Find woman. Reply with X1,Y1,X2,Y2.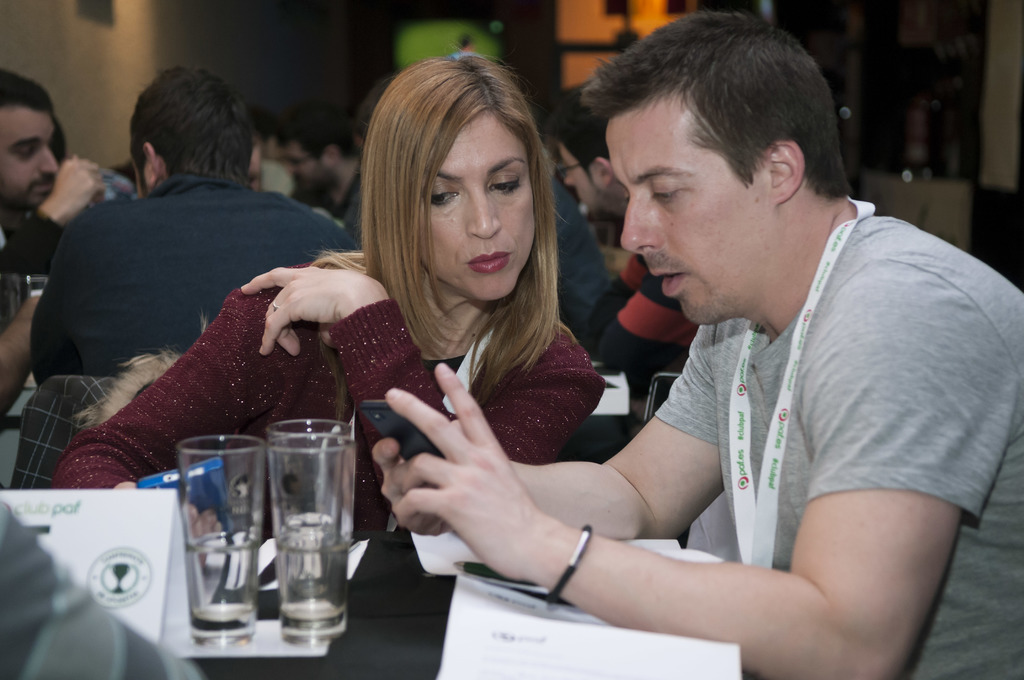
51,52,607,540.
